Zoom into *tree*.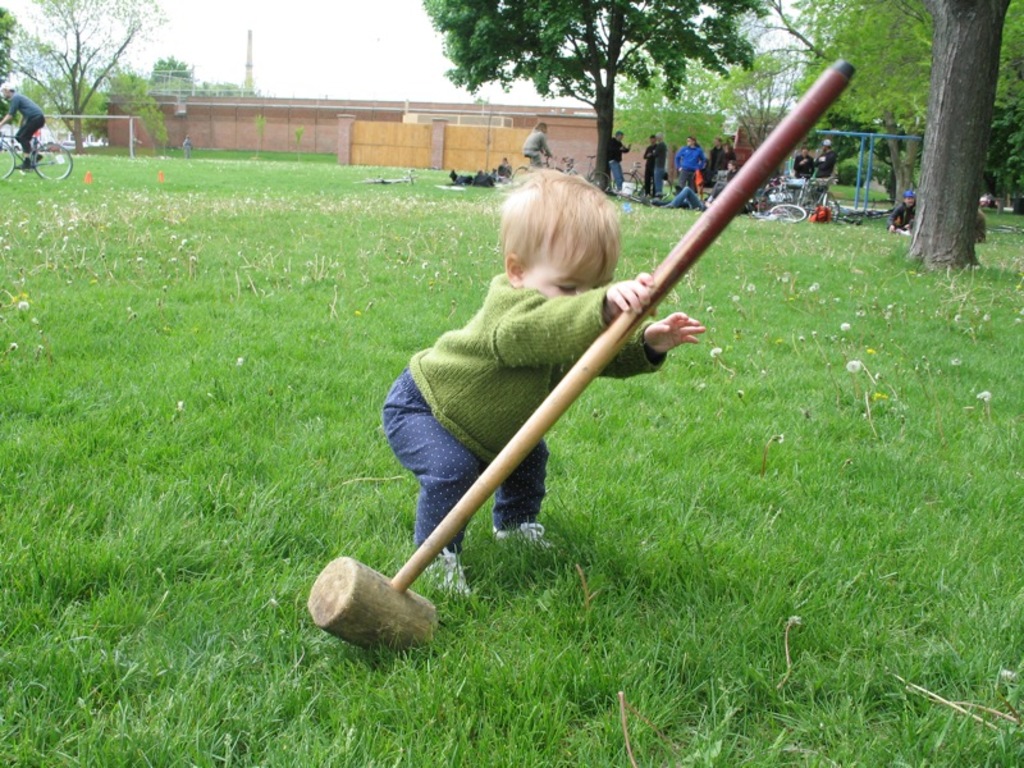
Zoom target: bbox(607, 28, 801, 205).
